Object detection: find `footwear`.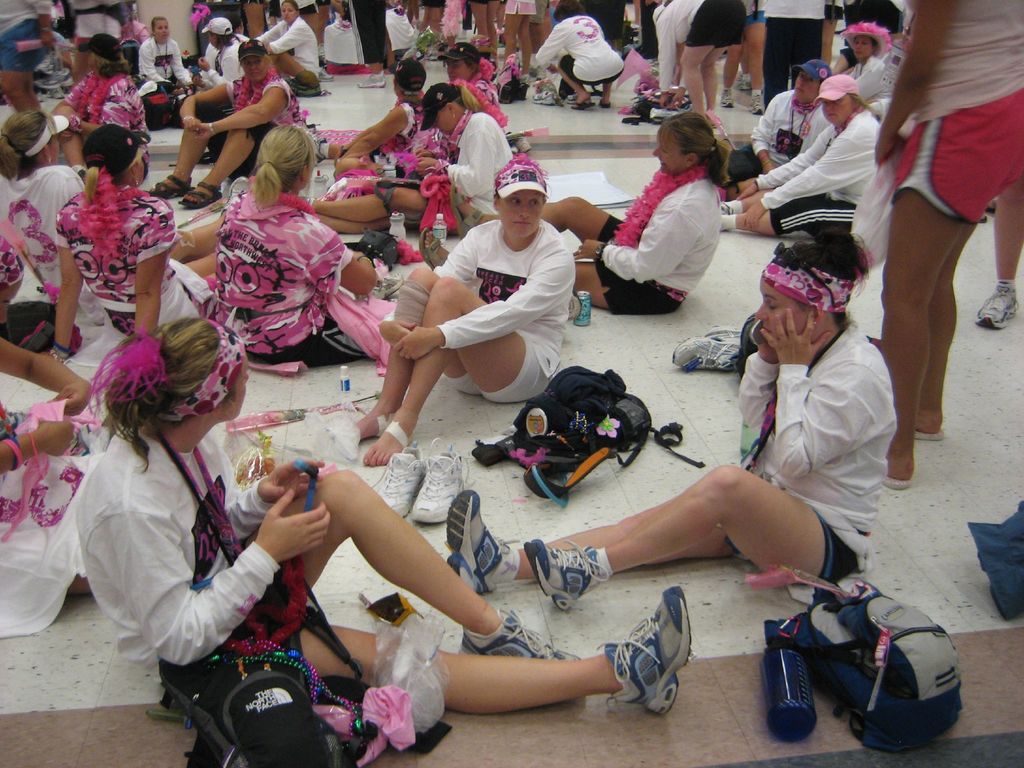
pyautogui.locateOnScreen(413, 441, 467, 529).
